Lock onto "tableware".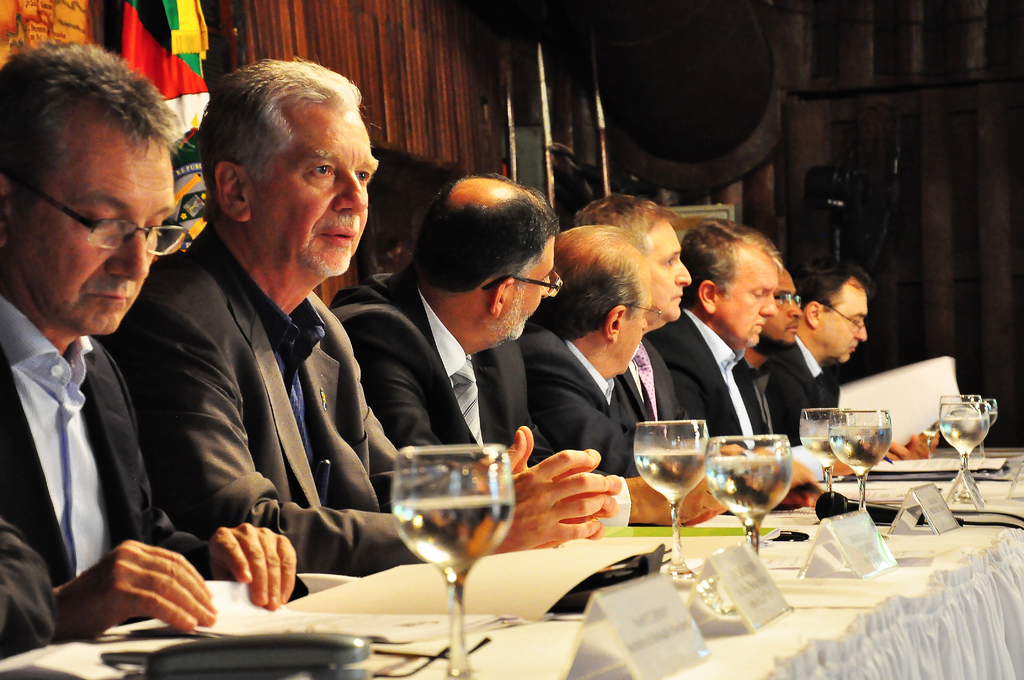
Locked: <region>632, 419, 708, 580</region>.
